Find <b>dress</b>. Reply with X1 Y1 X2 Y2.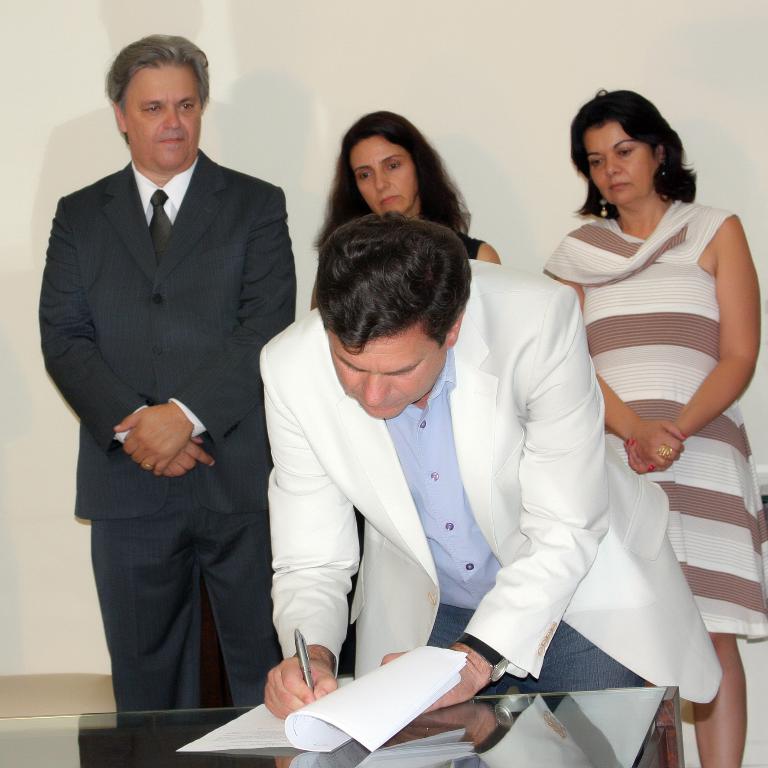
535 162 748 646.
